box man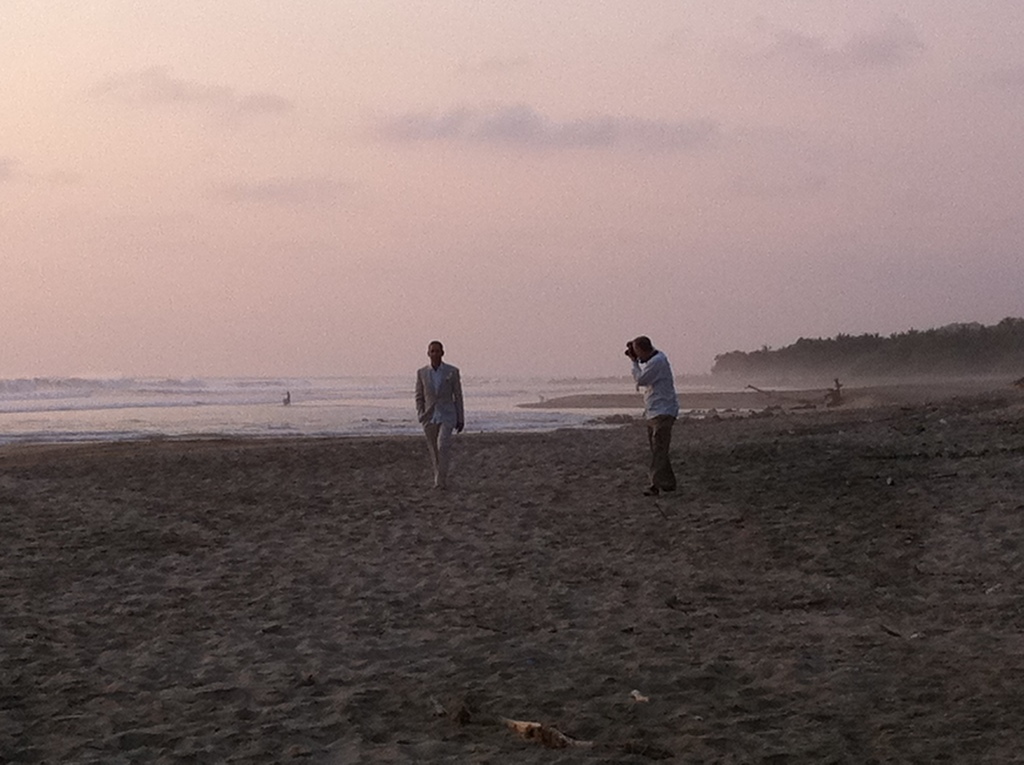
bbox=(416, 340, 463, 488)
